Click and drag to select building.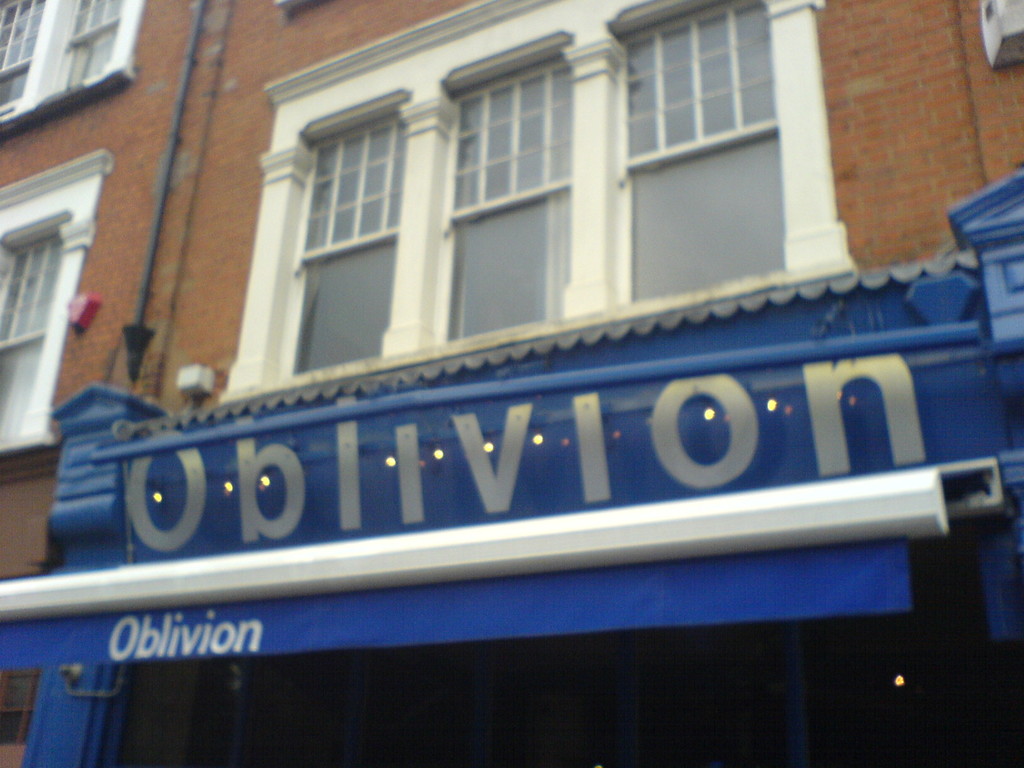
Selection: (x1=0, y1=0, x2=1023, y2=767).
